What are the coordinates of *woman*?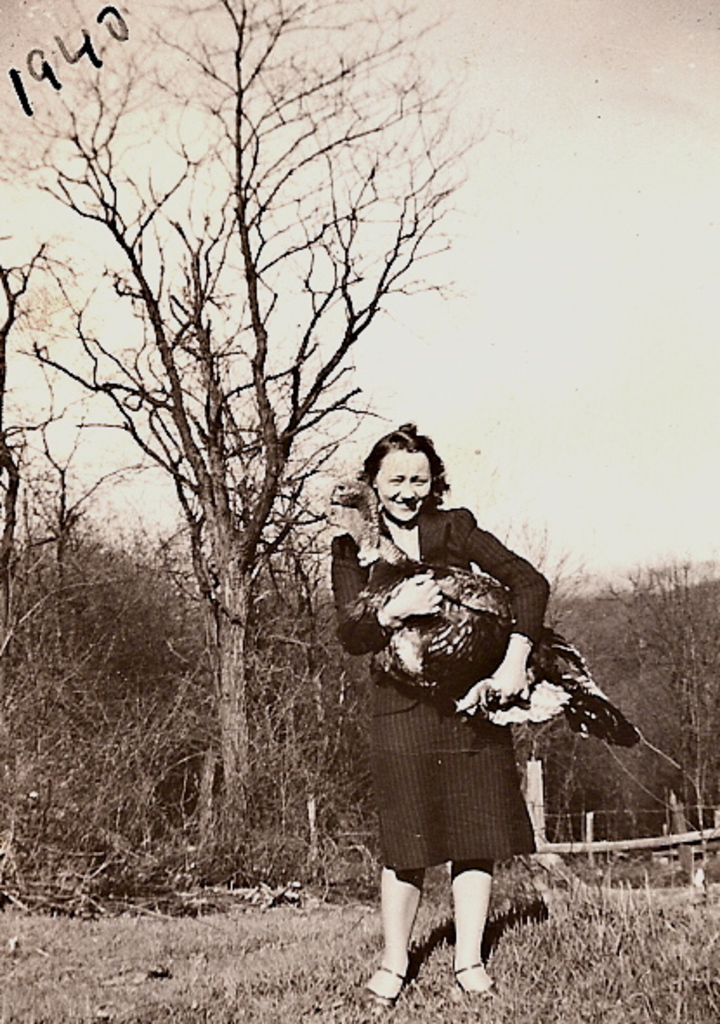
335,427,611,953.
